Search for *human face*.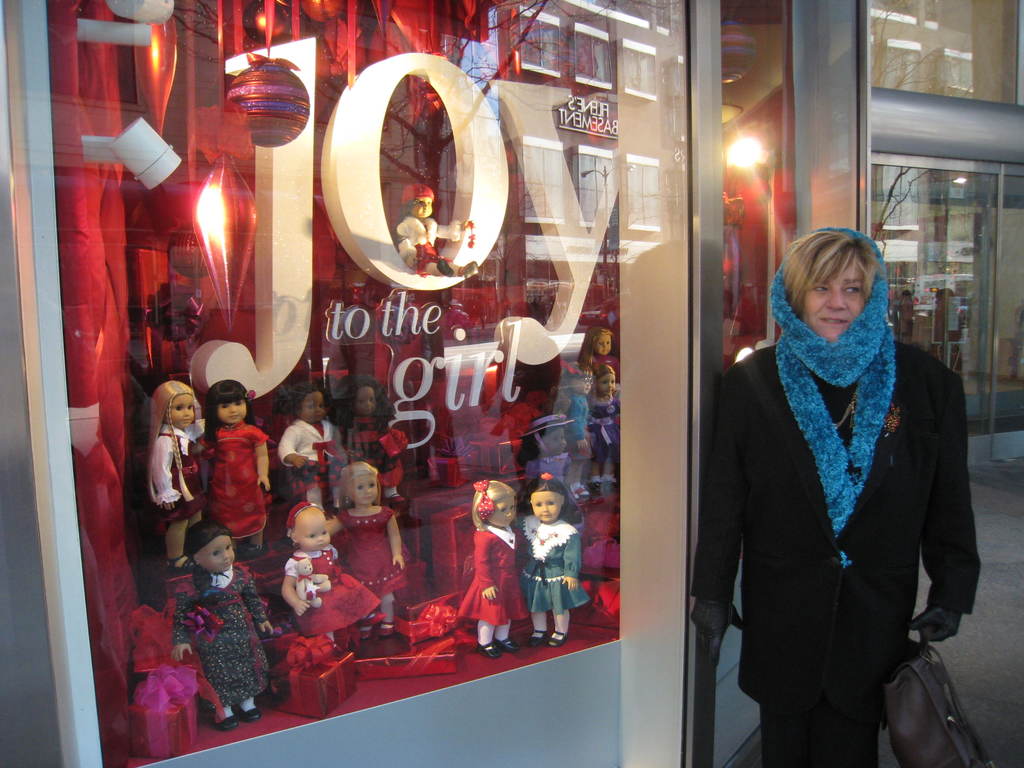
Found at l=531, t=492, r=560, b=519.
